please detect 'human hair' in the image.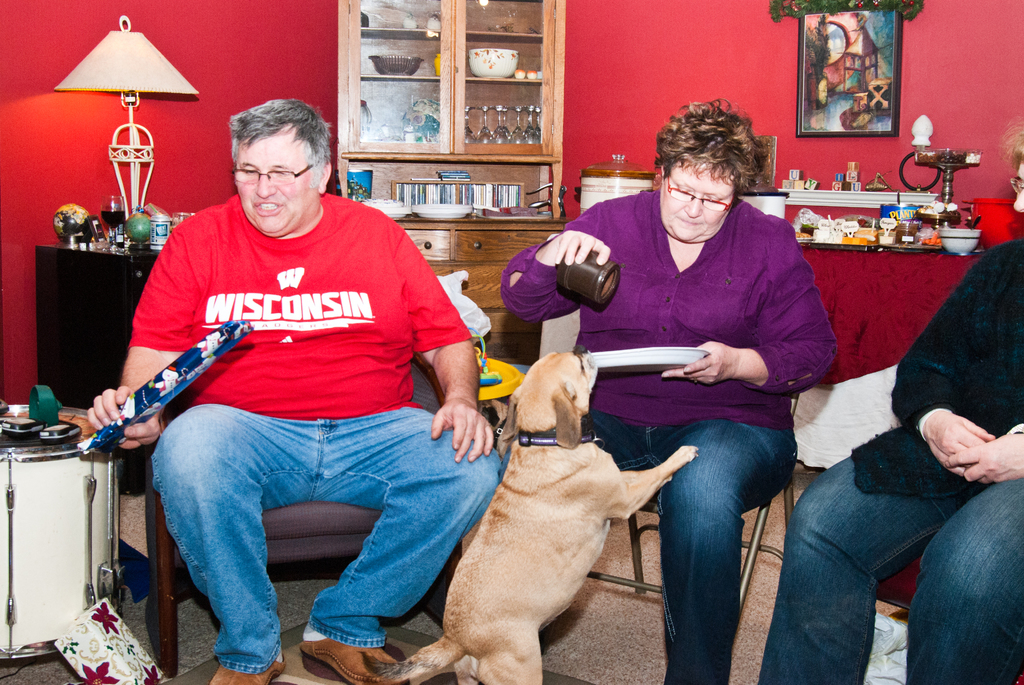
[x1=230, y1=98, x2=326, y2=181].
